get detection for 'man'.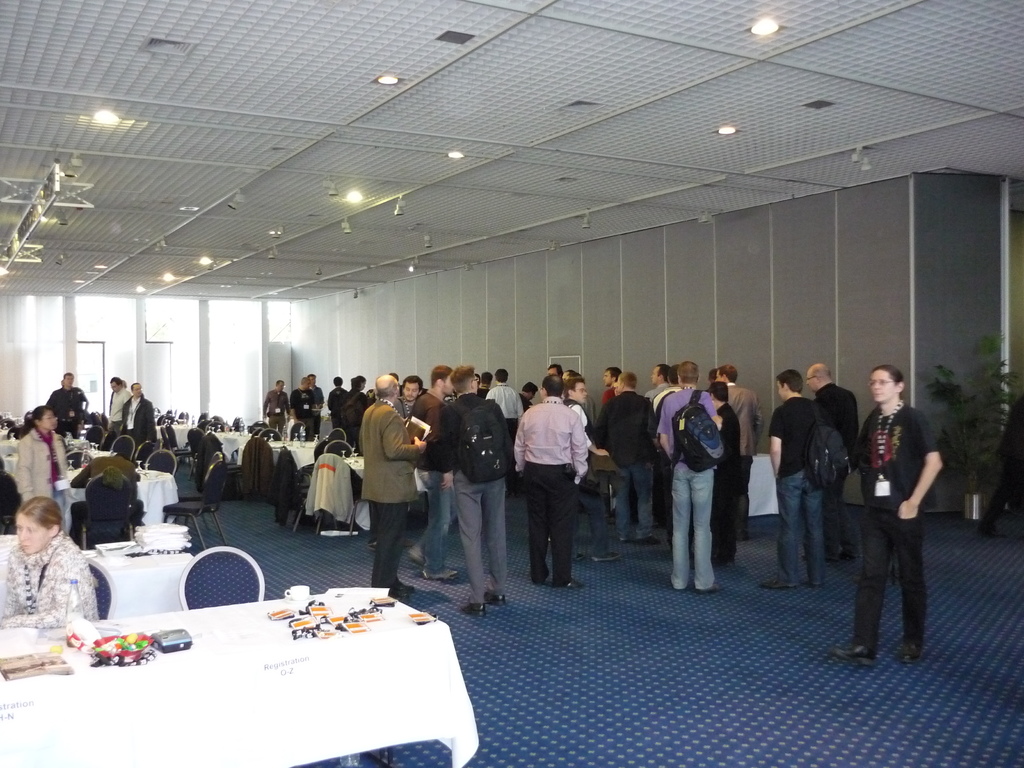
Detection: l=513, t=371, r=602, b=602.
